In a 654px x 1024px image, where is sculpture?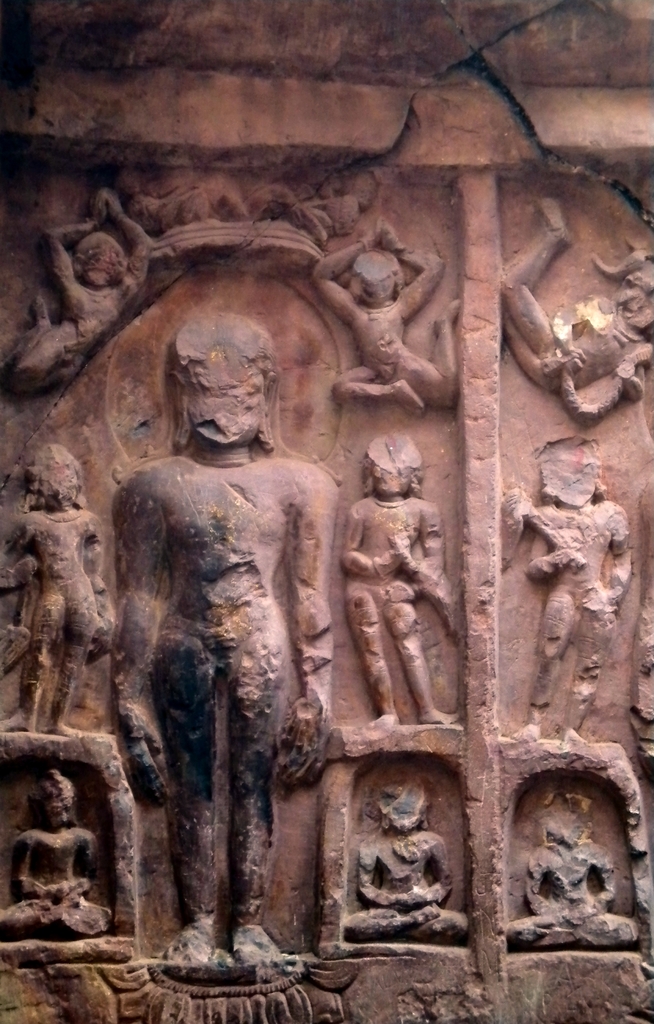
<box>90,252,361,950</box>.
